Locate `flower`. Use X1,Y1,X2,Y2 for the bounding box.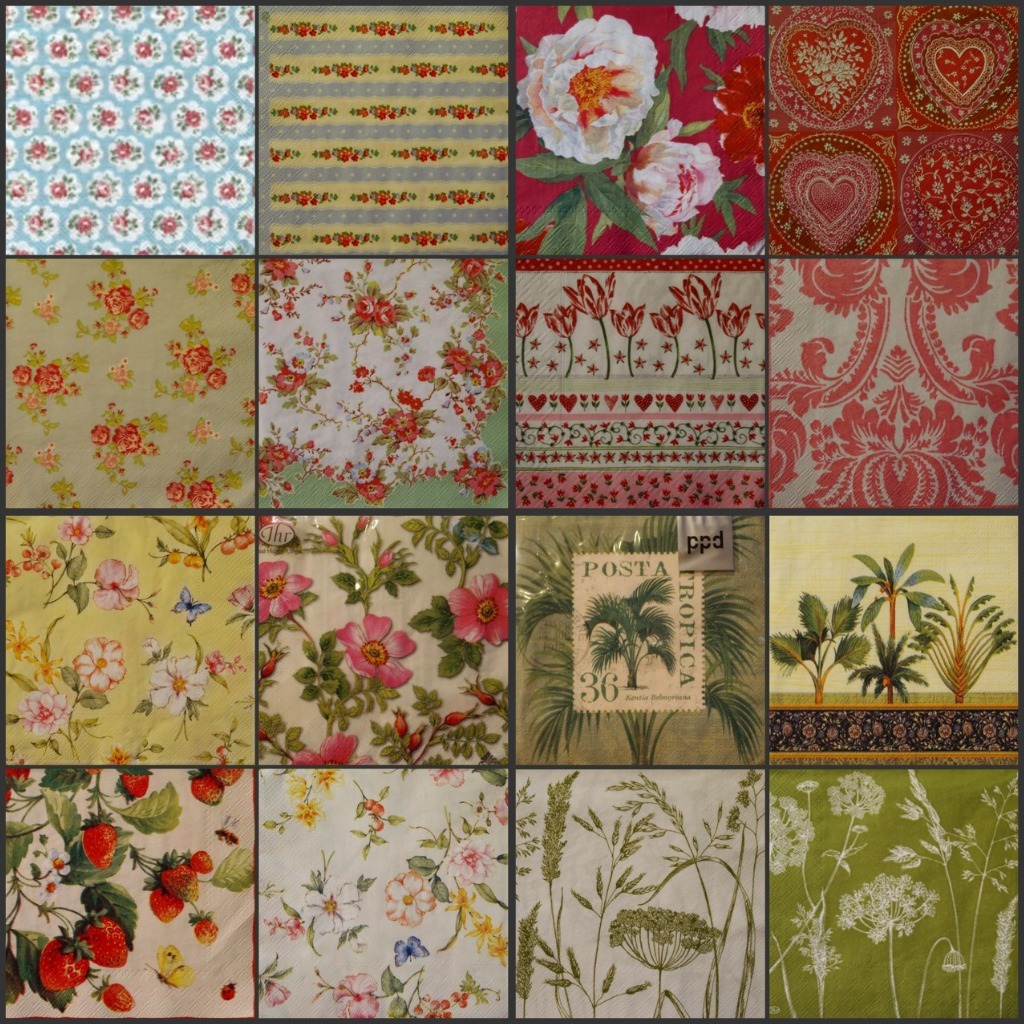
174,103,203,128.
